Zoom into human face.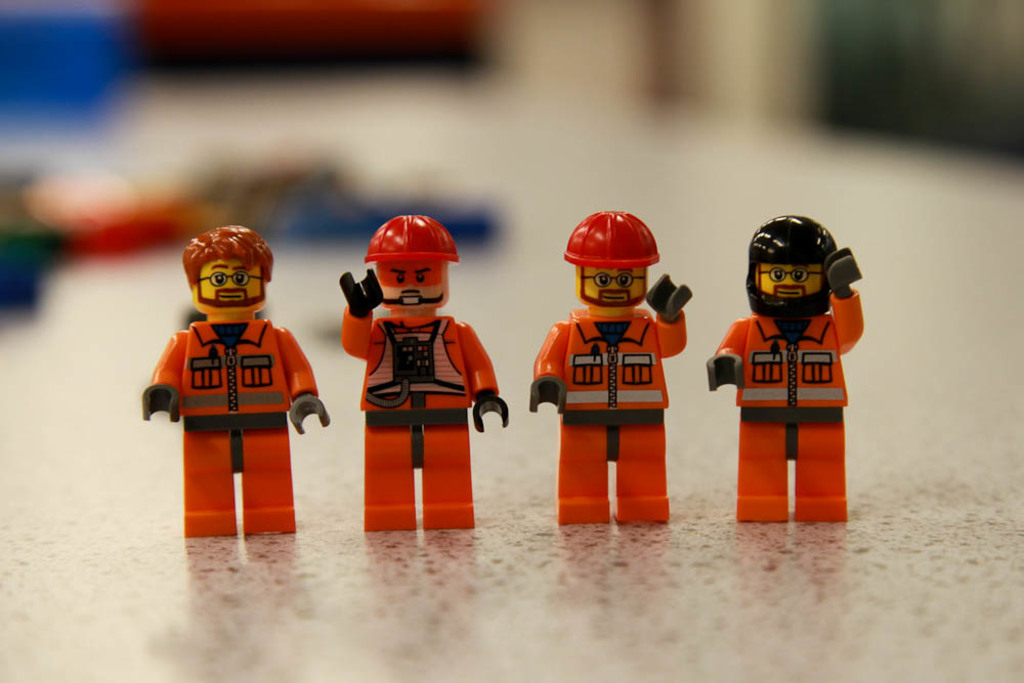
Zoom target: Rect(191, 240, 274, 303).
